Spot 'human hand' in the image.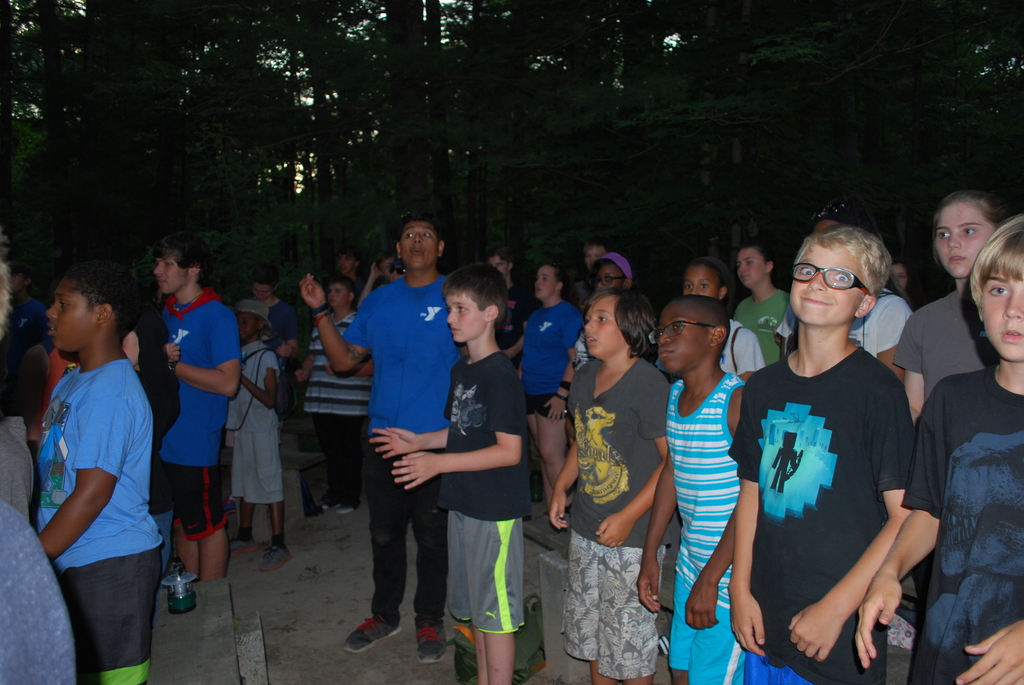
'human hand' found at (left=369, top=262, right=385, bottom=280).
